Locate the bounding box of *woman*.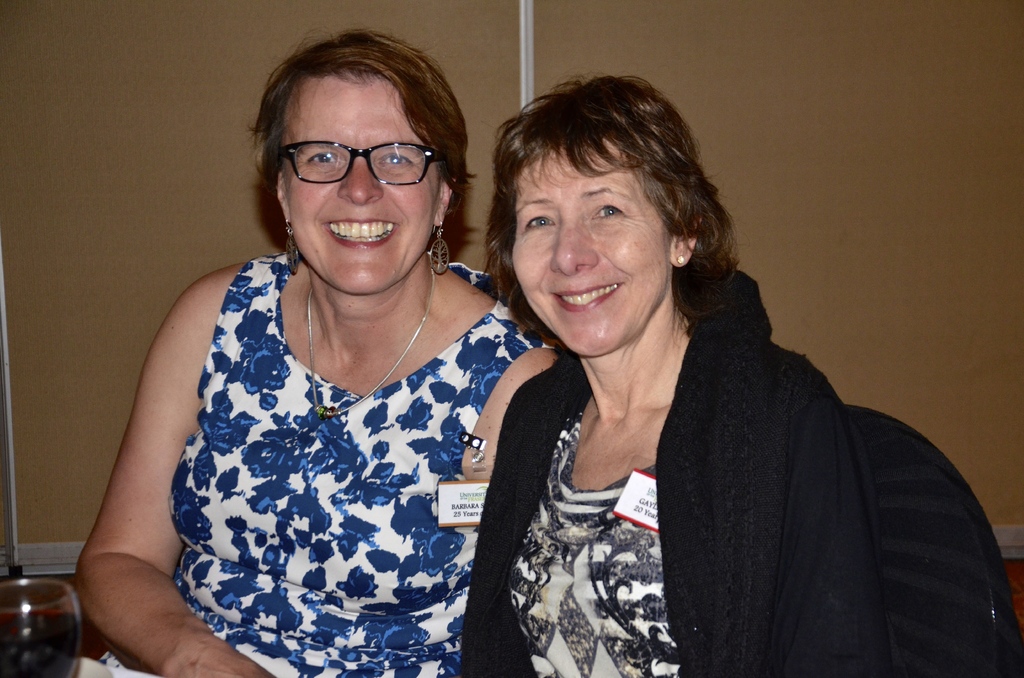
Bounding box: select_region(72, 29, 563, 677).
